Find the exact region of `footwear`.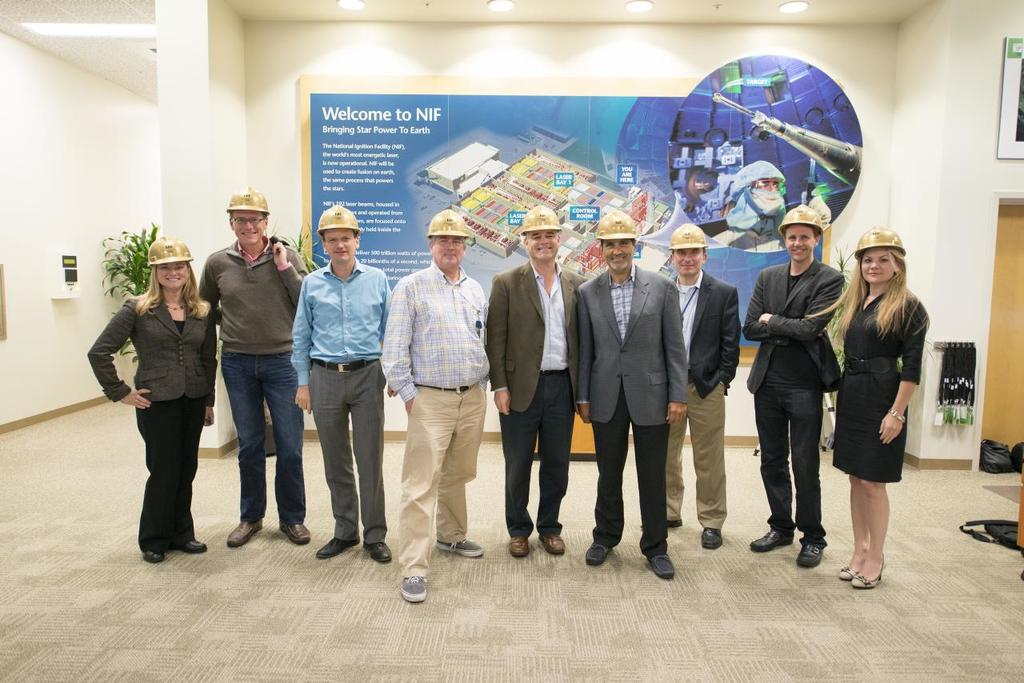
Exact region: rect(170, 534, 204, 555).
